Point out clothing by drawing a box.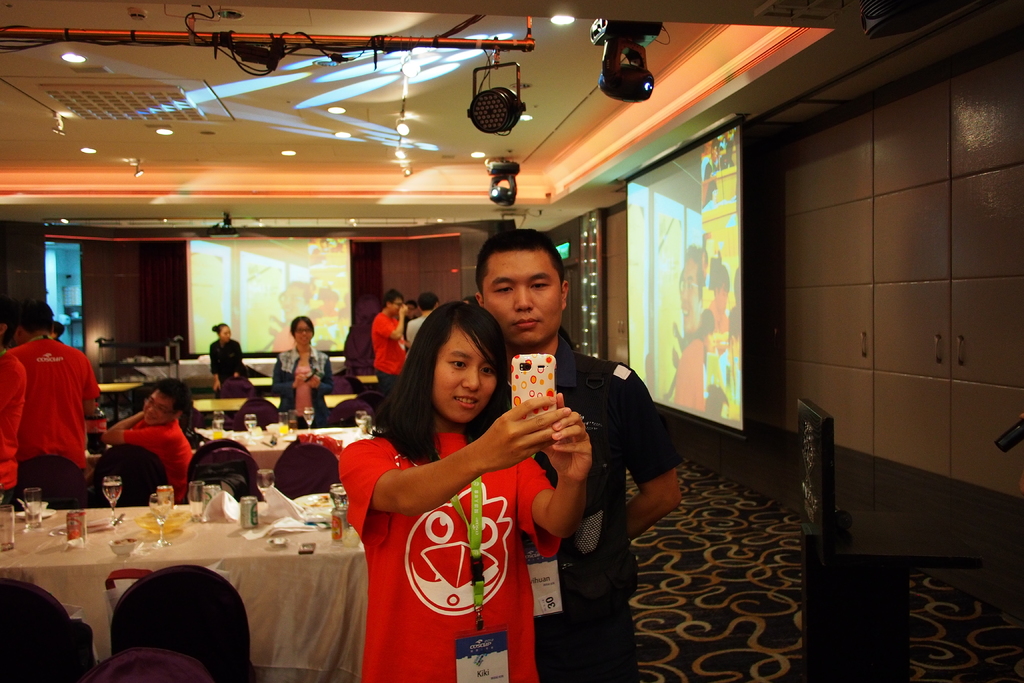
7:319:83:492.
